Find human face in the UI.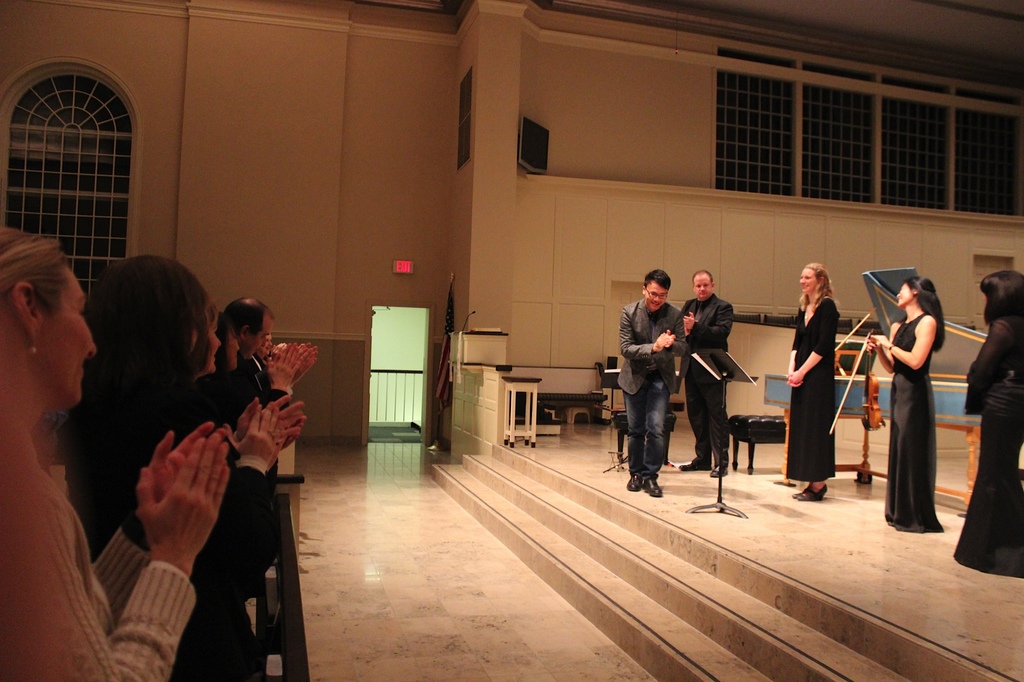
UI element at 38,269,93,404.
